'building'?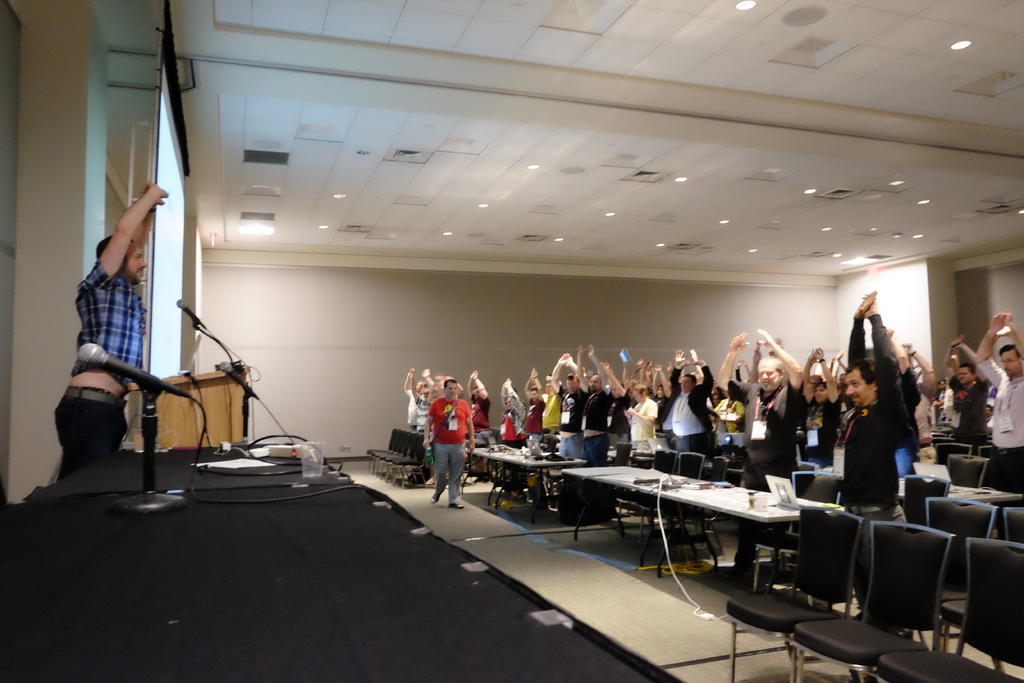
select_region(0, 0, 1023, 682)
